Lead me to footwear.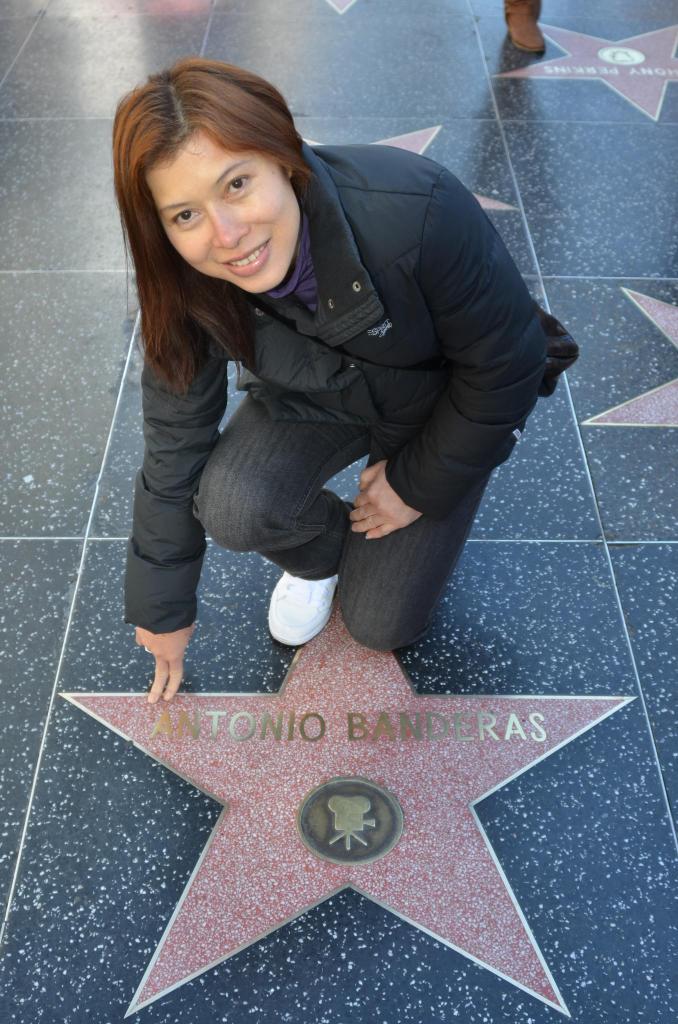
Lead to [left=265, top=569, right=335, bottom=653].
